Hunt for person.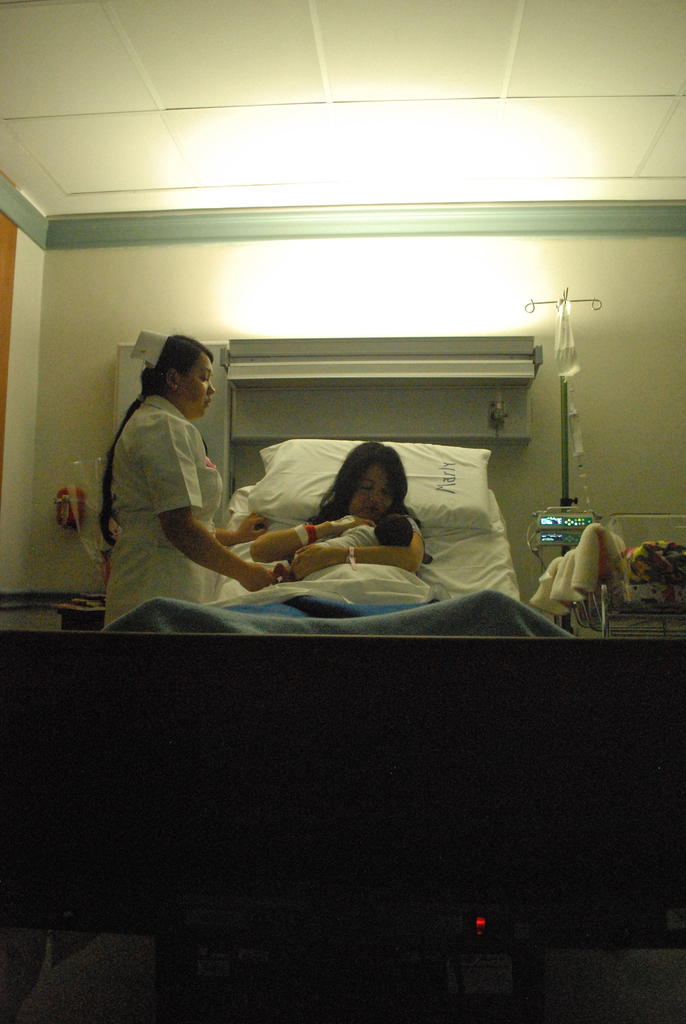
Hunted down at bbox=(110, 317, 245, 639).
